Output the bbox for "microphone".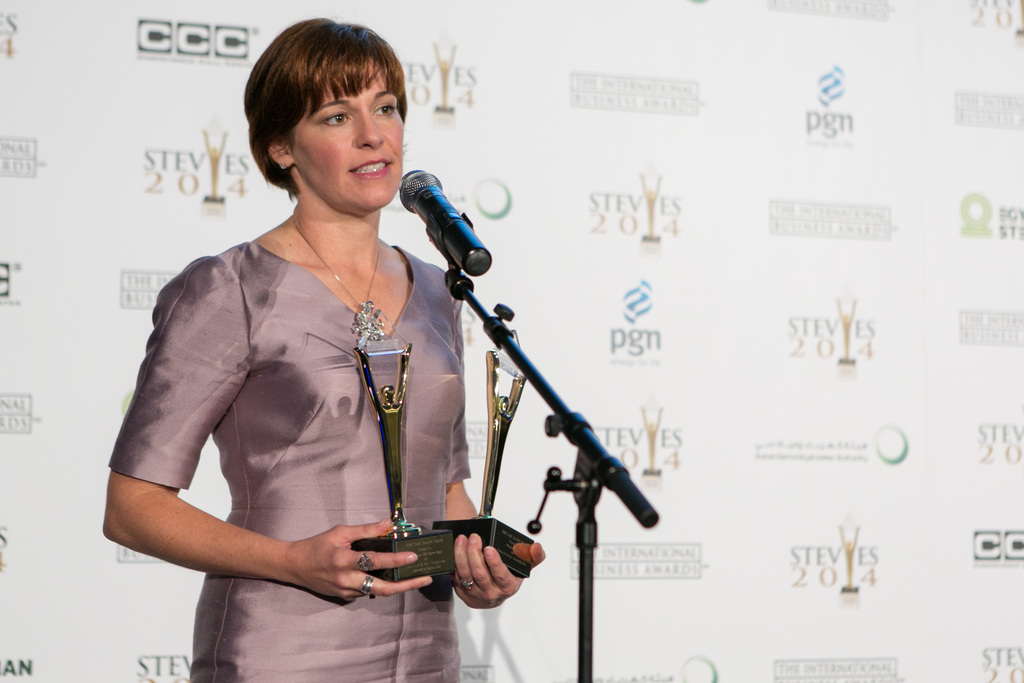
locate(400, 173, 493, 278).
